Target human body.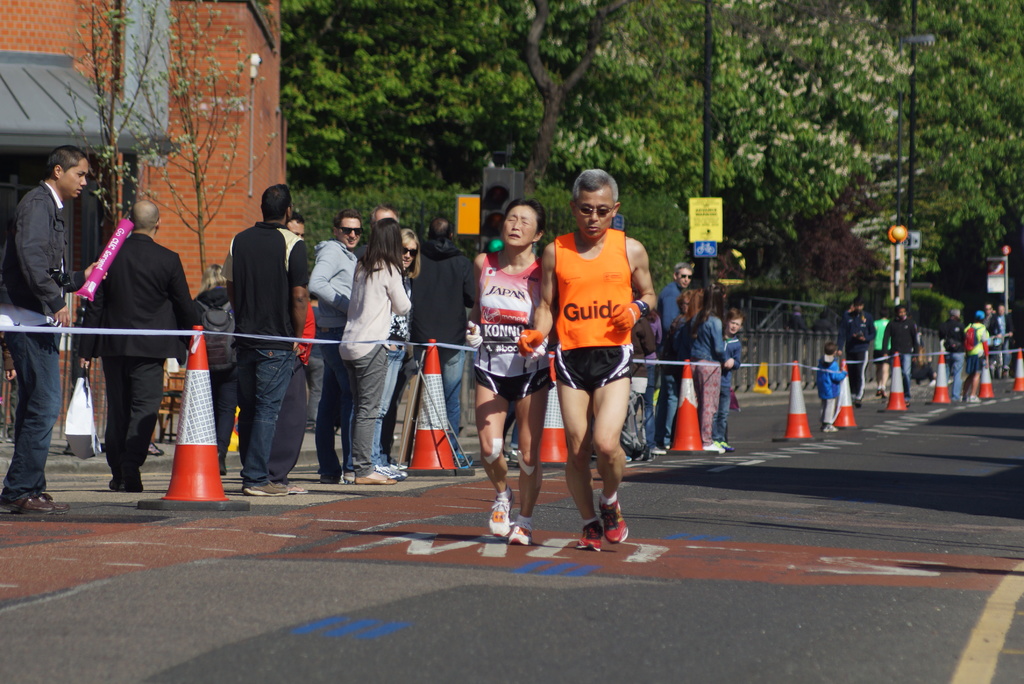
Target region: bbox(813, 357, 852, 435).
